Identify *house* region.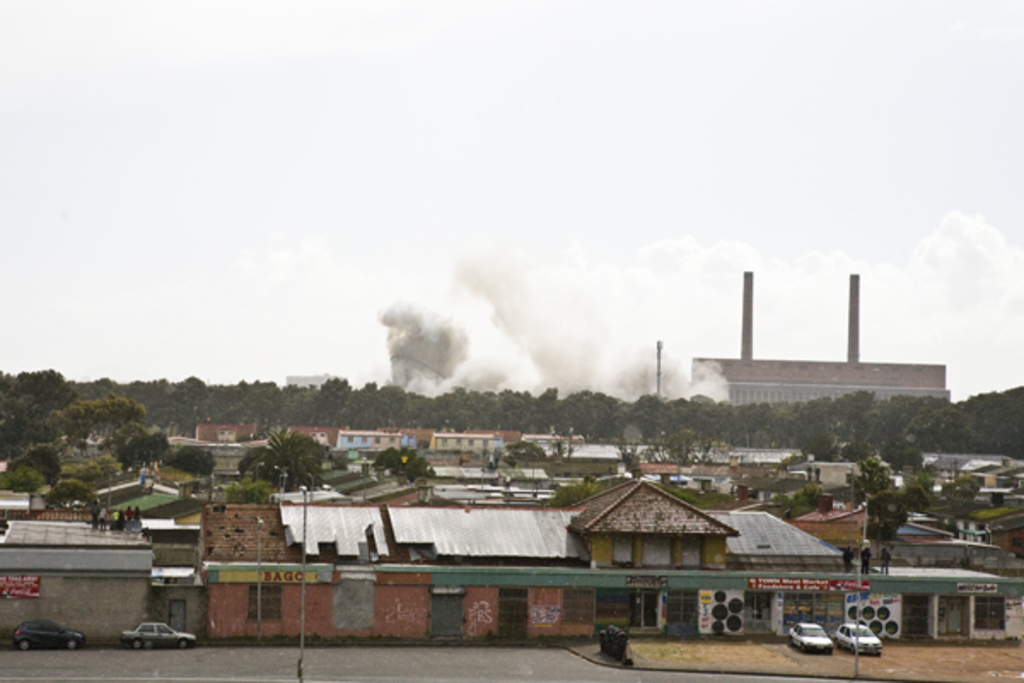
Region: [x1=514, y1=425, x2=635, y2=480].
